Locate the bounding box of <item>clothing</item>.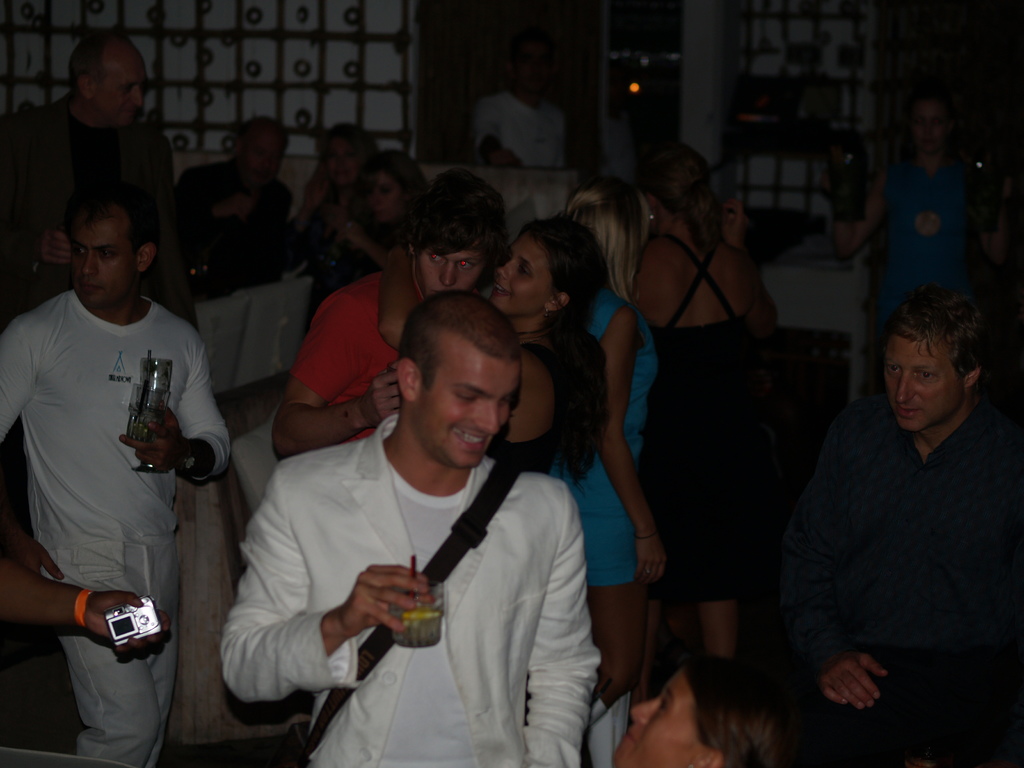
Bounding box: bbox=(788, 404, 1023, 767).
